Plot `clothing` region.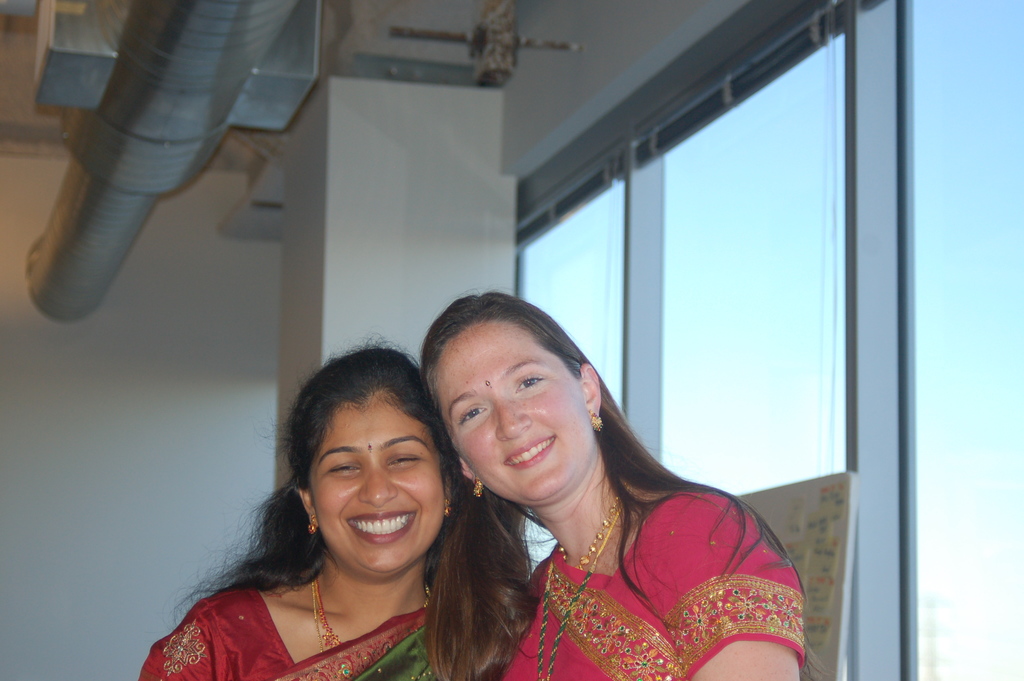
Plotted at bbox=[477, 488, 800, 664].
